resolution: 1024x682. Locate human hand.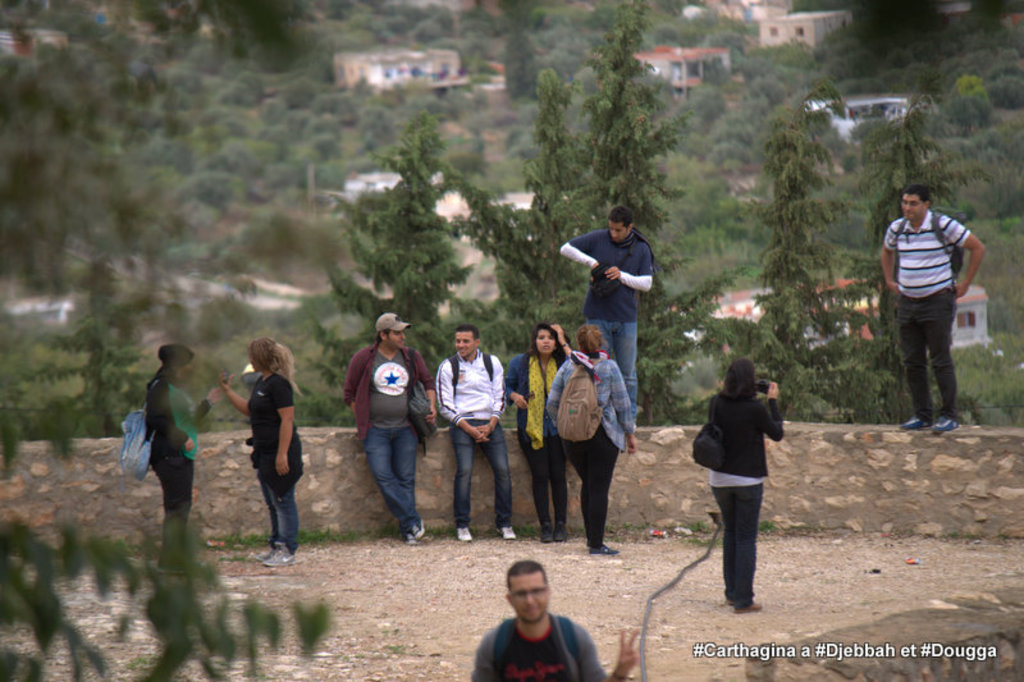
bbox(952, 285, 969, 302).
